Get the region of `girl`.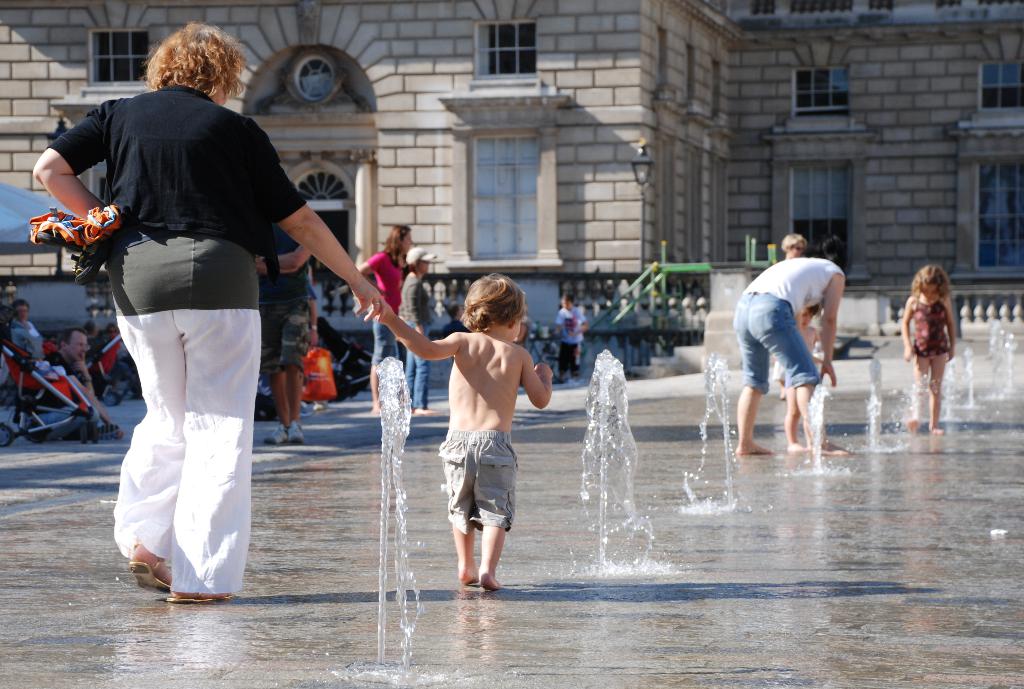
select_region(899, 263, 956, 432).
